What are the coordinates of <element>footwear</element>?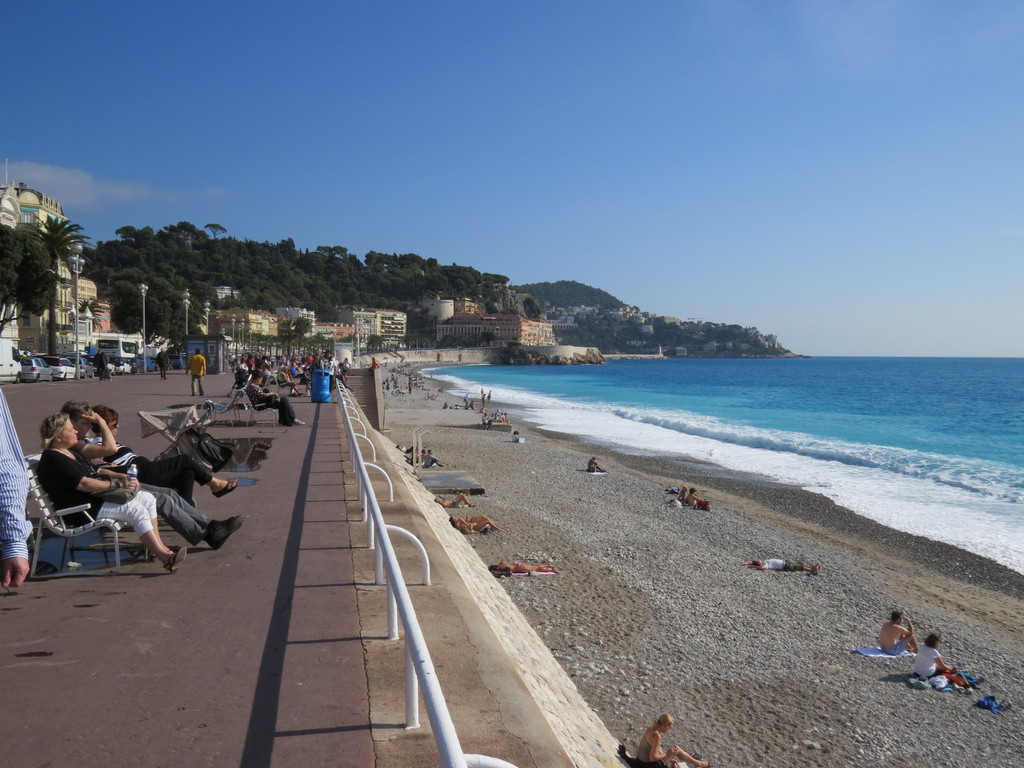
[left=210, top=516, right=244, bottom=542].
